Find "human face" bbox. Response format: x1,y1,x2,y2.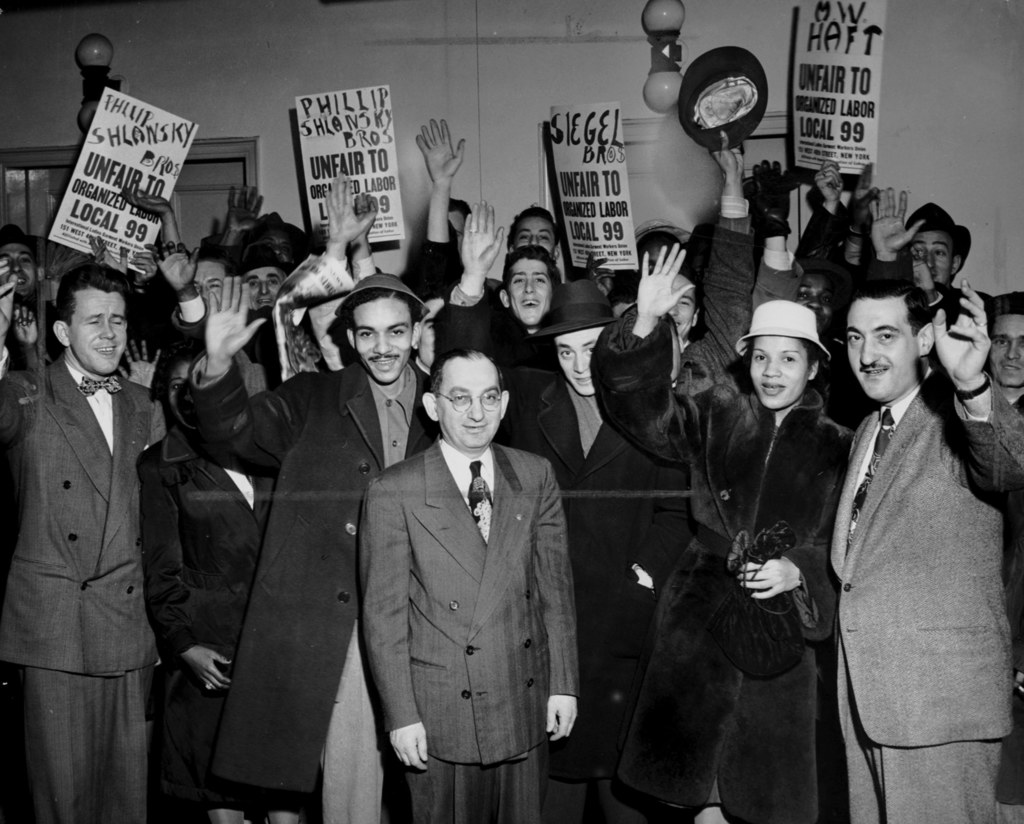
669,273,696,346.
